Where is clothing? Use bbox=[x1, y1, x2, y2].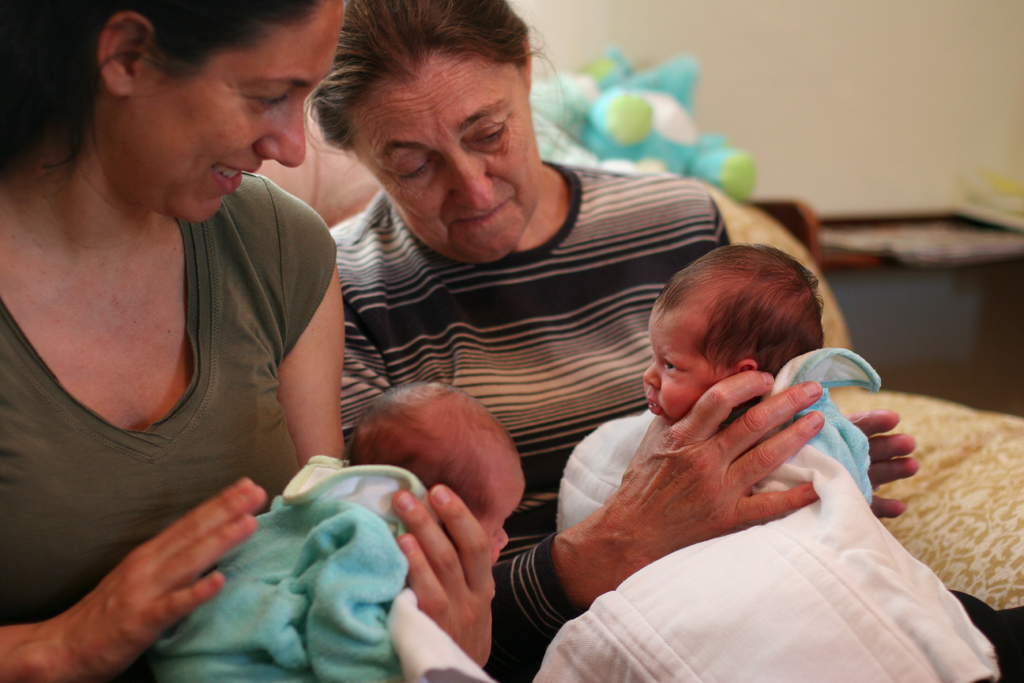
bbox=[0, 174, 339, 630].
